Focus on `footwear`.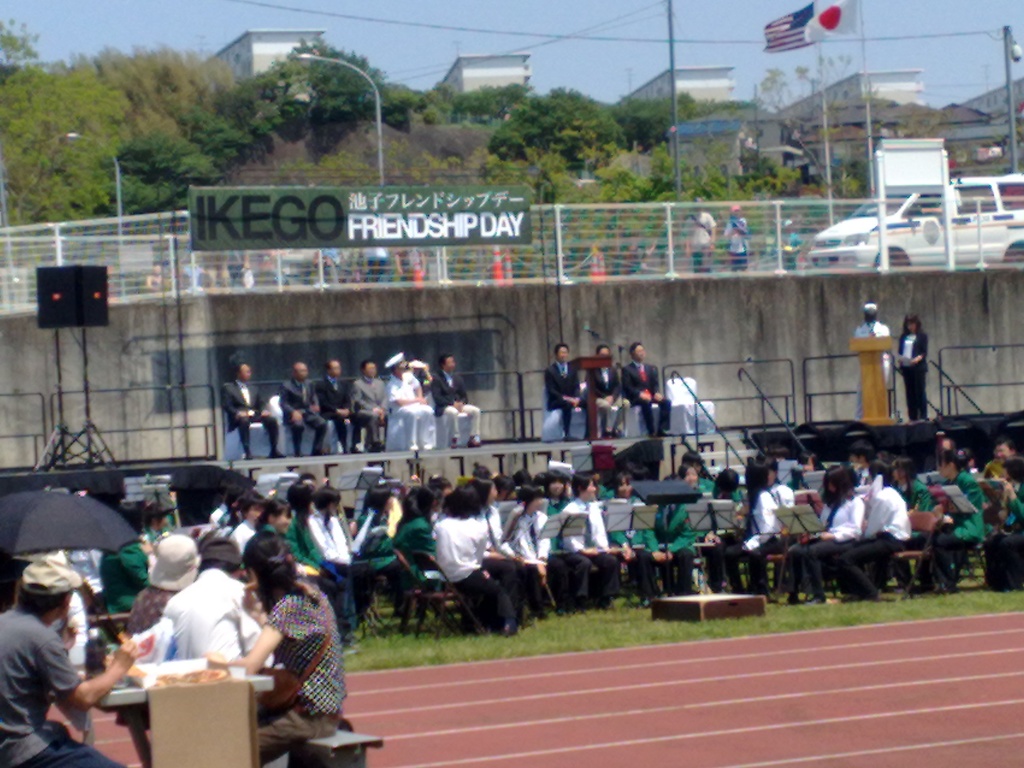
Focused at x1=604 y1=423 x2=611 y2=437.
